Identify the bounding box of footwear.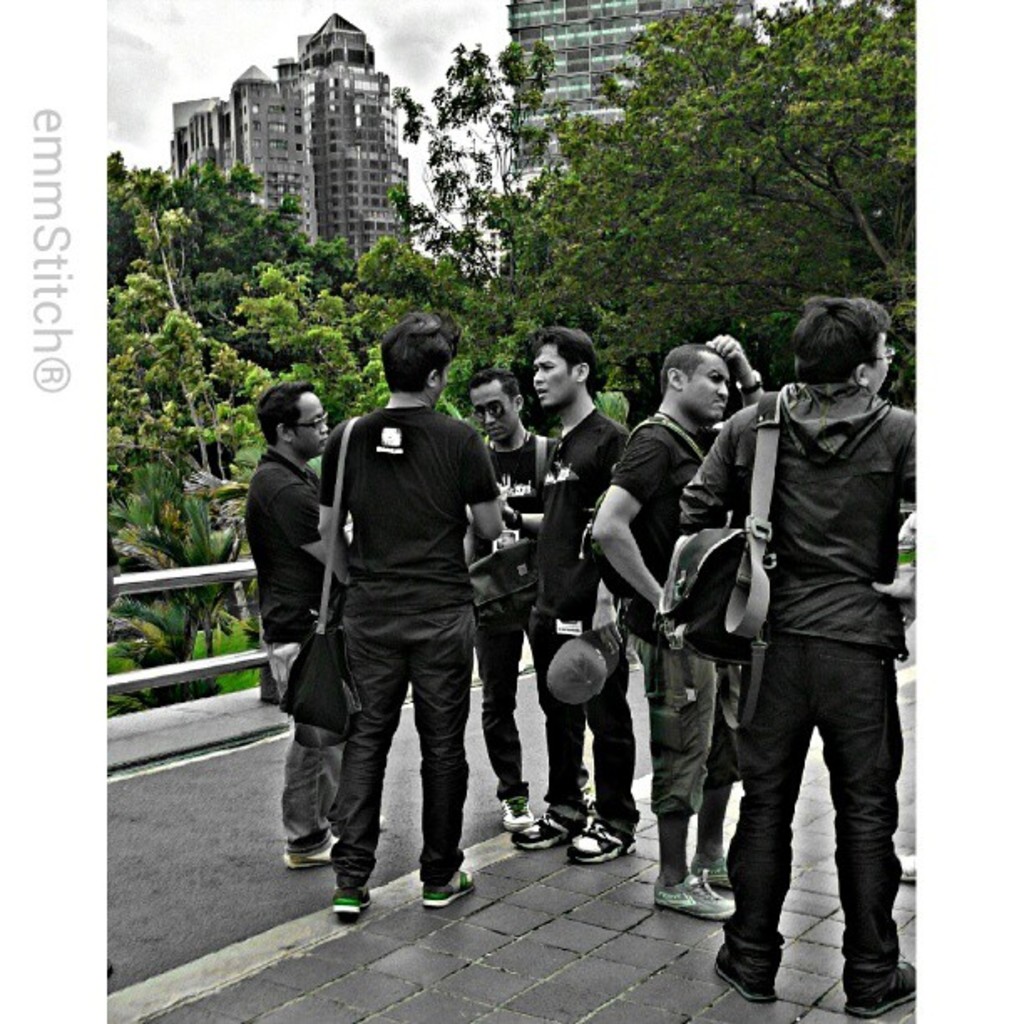
region(378, 810, 387, 828).
